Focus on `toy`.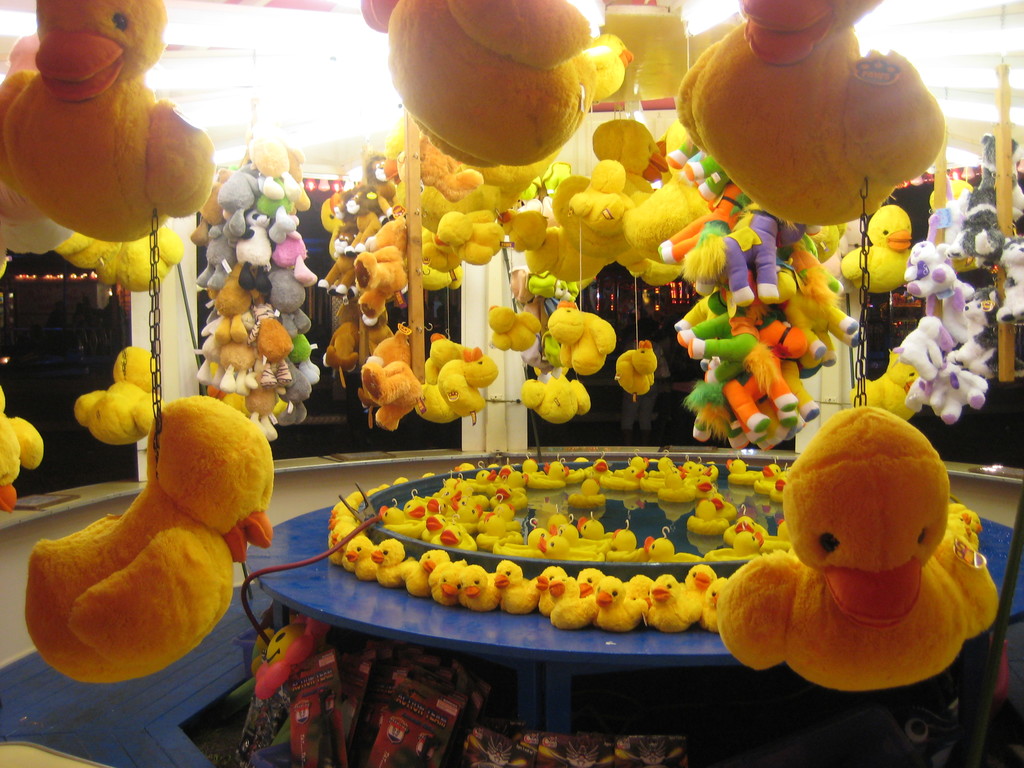
Focused at box=[11, 224, 118, 270].
